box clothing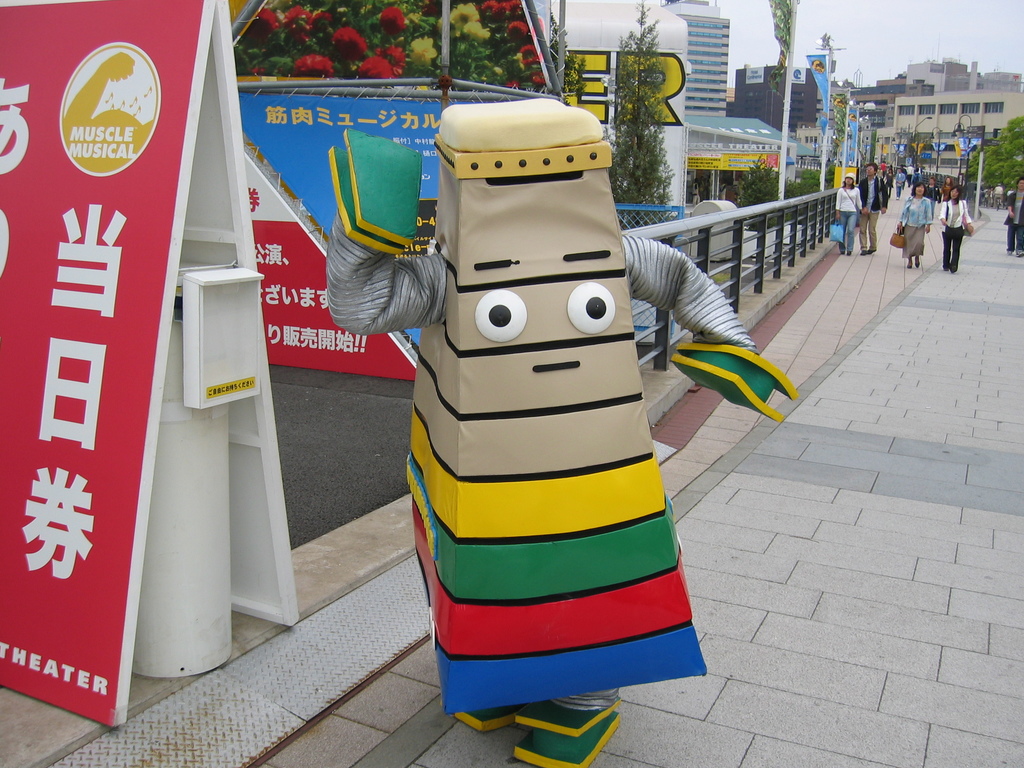
left=899, top=166, right=906, bottom=179
